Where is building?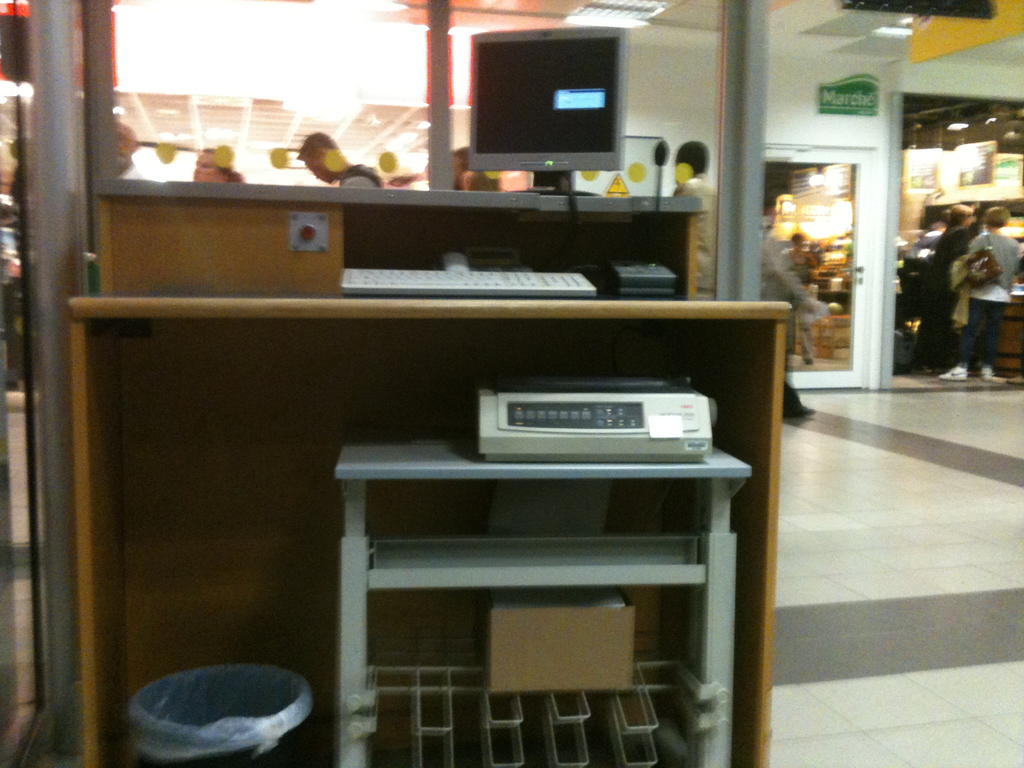
bbox=(0, 0, 1023, 767).
